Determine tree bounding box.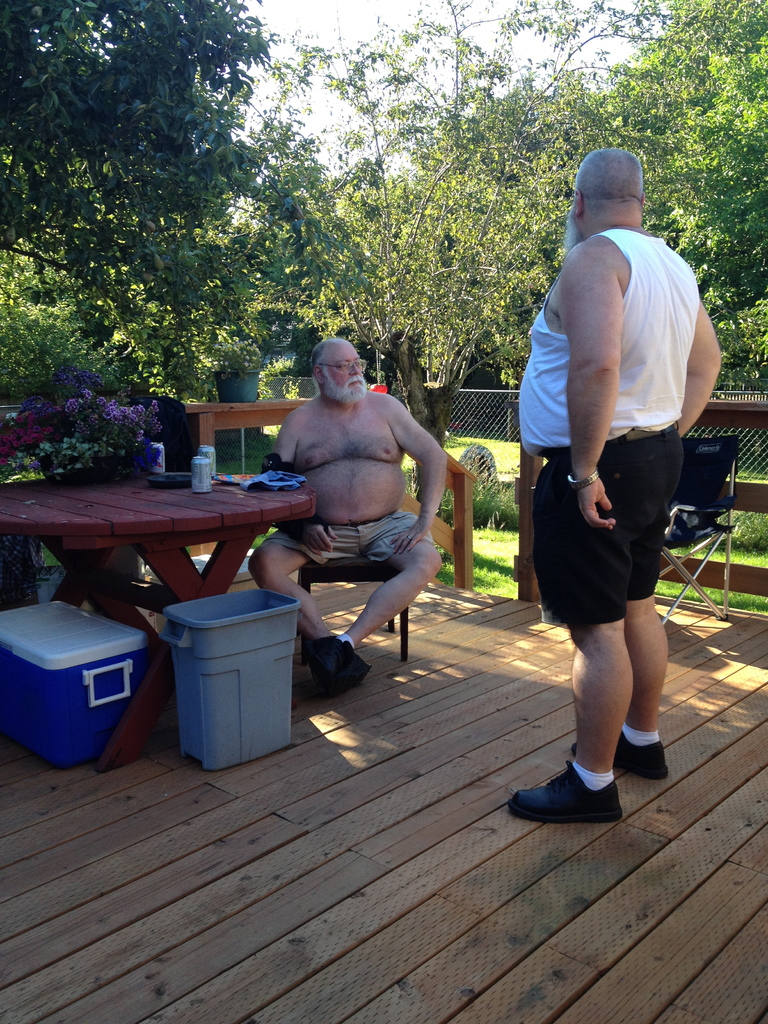
Determined: (204, 0, 674, 506).
